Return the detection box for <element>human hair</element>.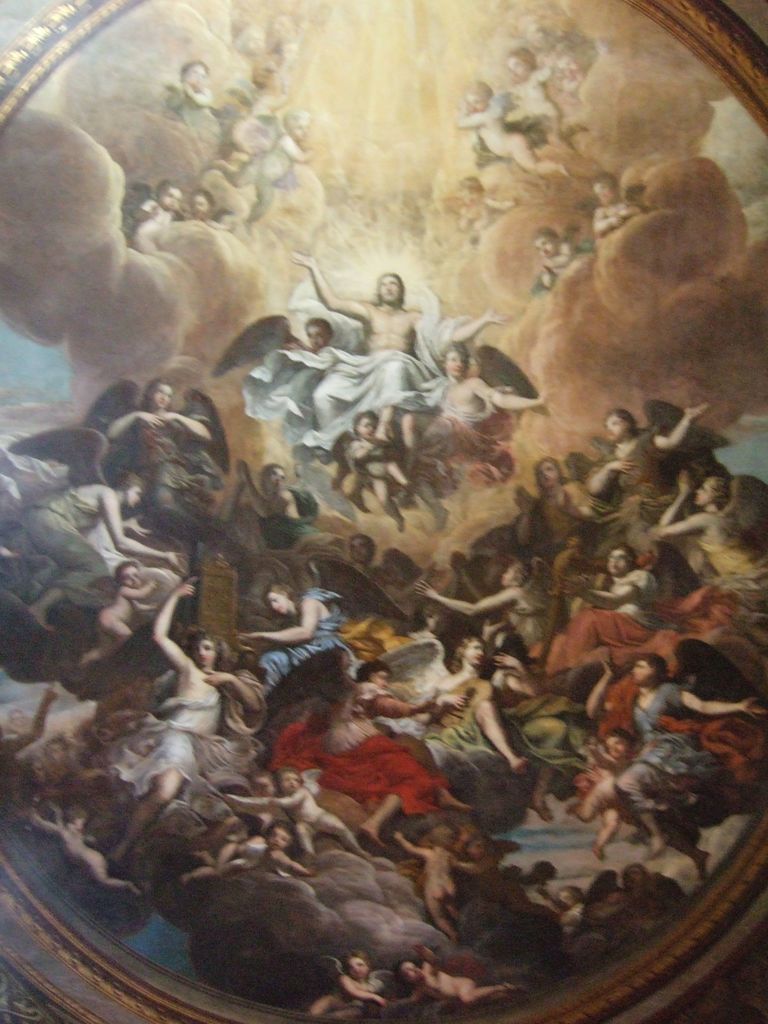
x1=119 y1=558 x2=137 y2=582.
